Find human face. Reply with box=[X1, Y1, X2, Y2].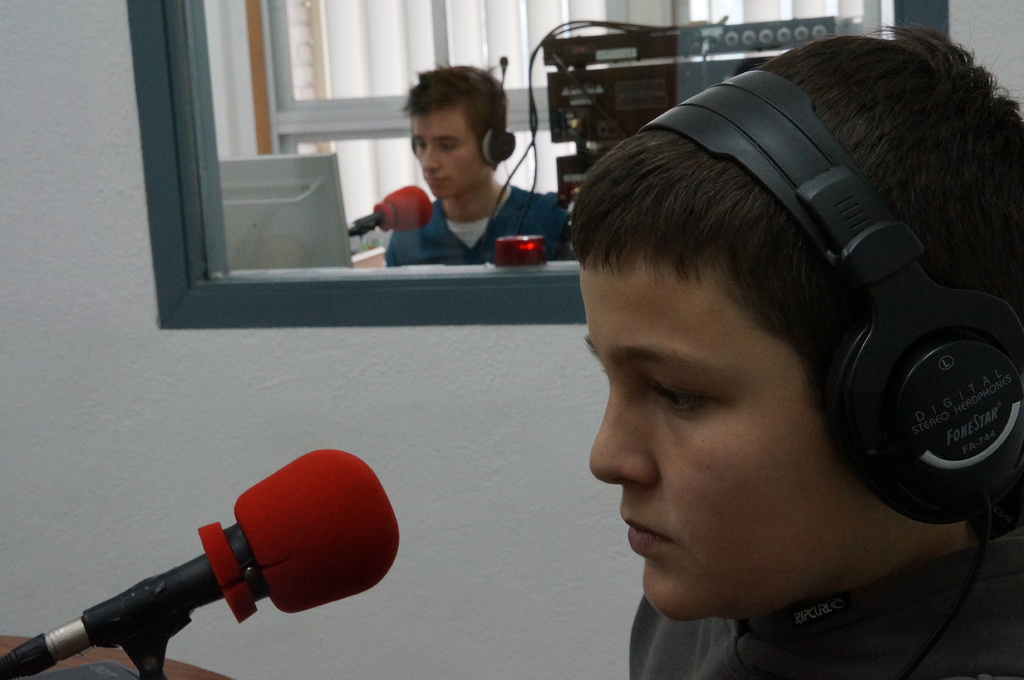
box=[407, 109, 481, 201].
